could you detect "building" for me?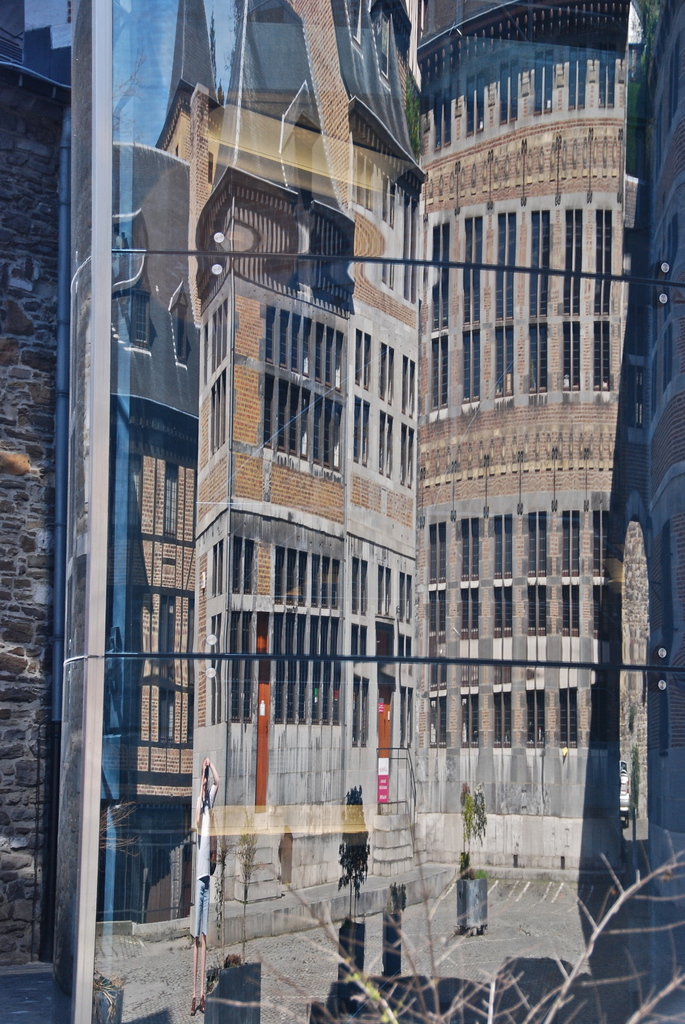
Detection result: [x1=414, y1=0, x2=639, y2=879].
